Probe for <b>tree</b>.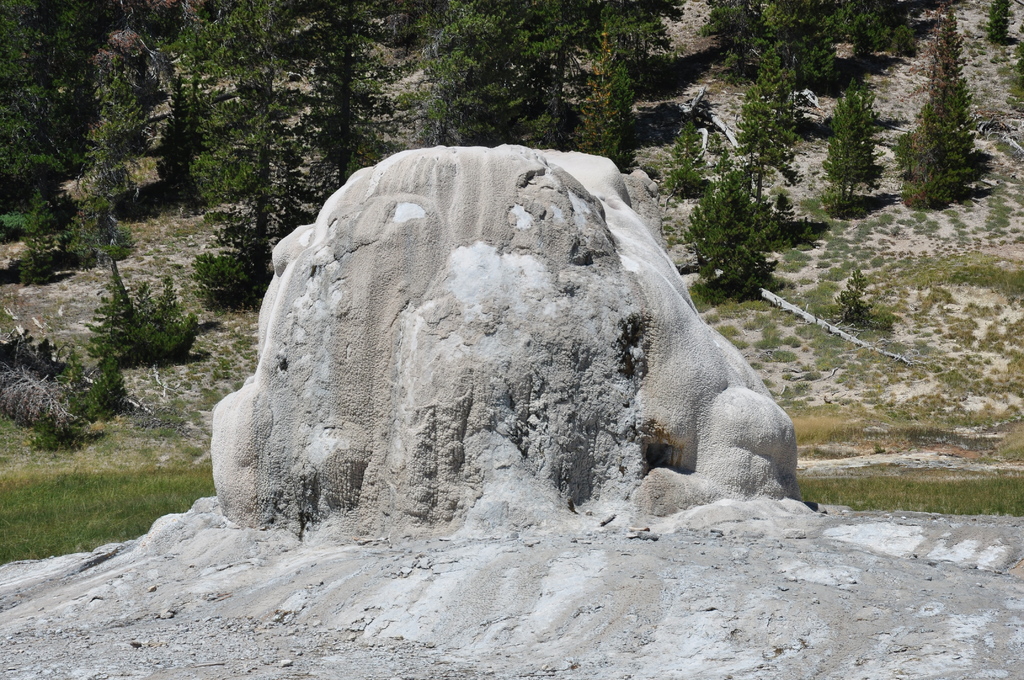
Probe result: [x1=591, y1=0, x2=637, y2=145].
